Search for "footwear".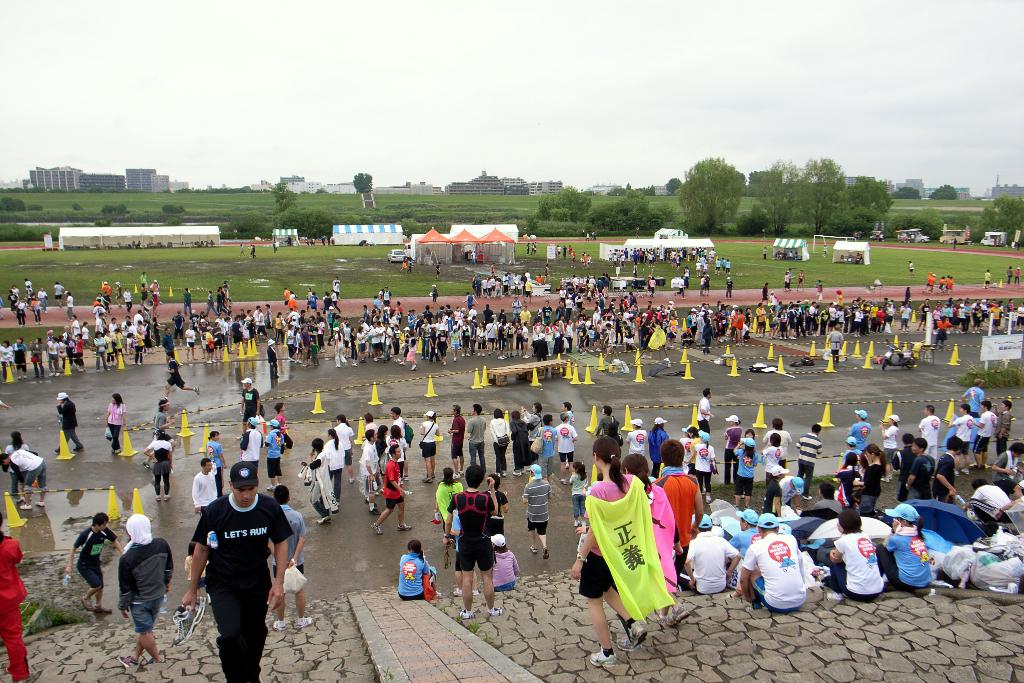
Found at l=140, t=458, r=151, b=472.
